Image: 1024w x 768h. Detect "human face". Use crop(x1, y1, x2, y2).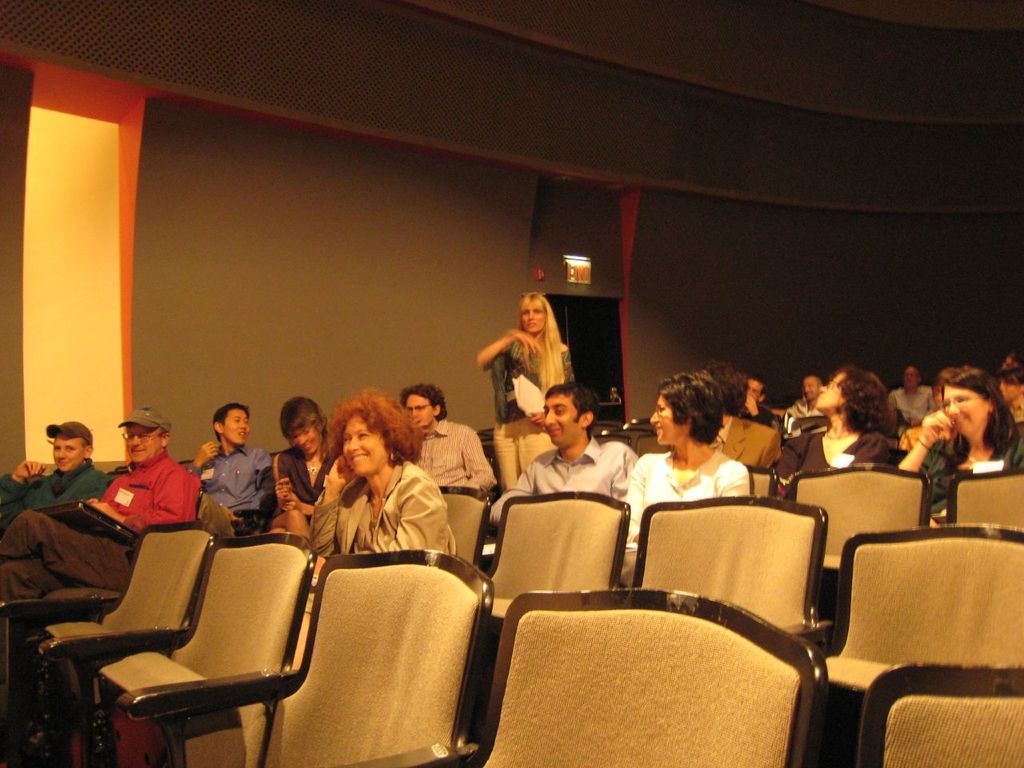
crop(226, 408, 252, 444).
